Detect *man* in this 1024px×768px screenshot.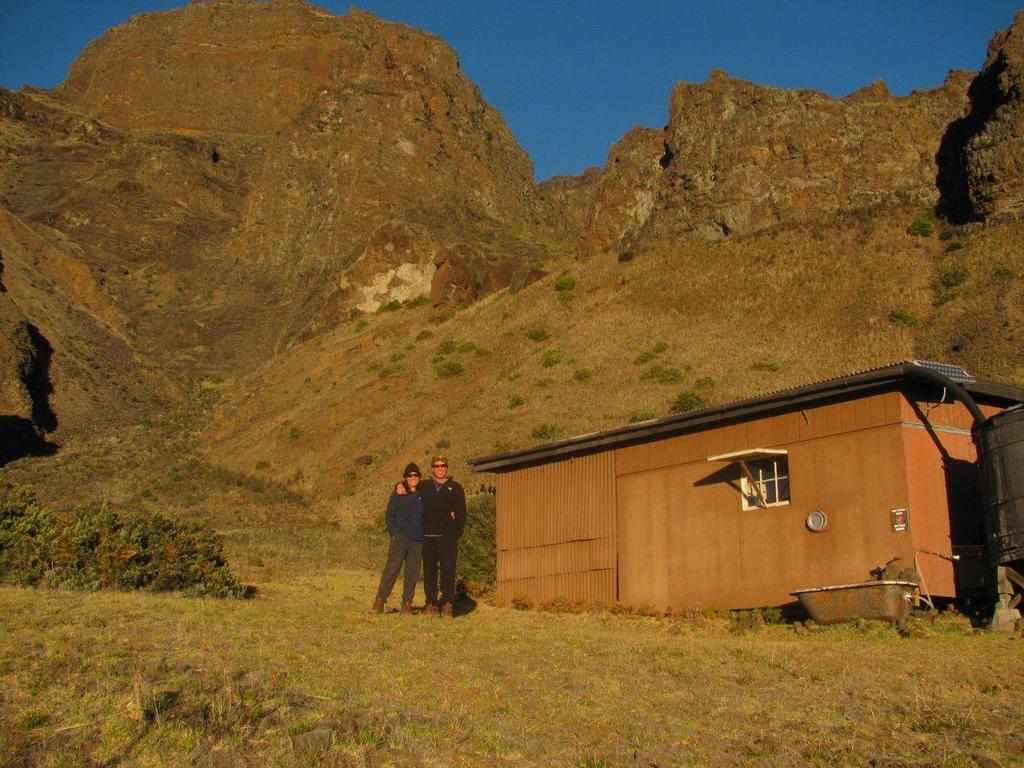
Detection: bbox=(393, 454, 468, 620).
